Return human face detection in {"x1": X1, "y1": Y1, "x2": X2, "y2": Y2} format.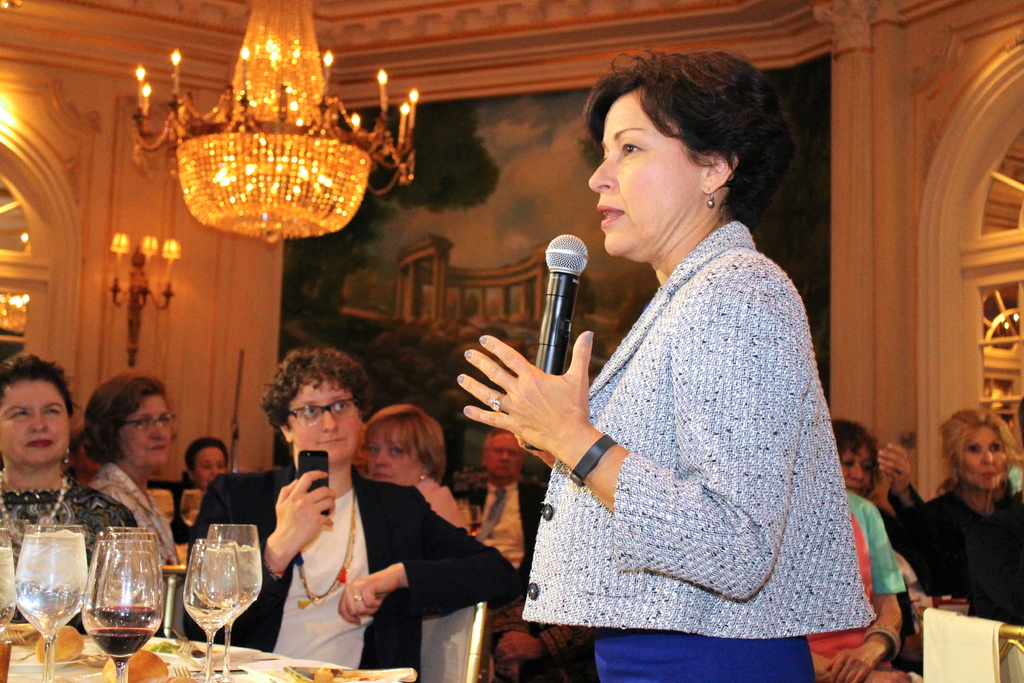
{"x1": 961, "y1": 431, "x2": 1010, "y2": 492}.
